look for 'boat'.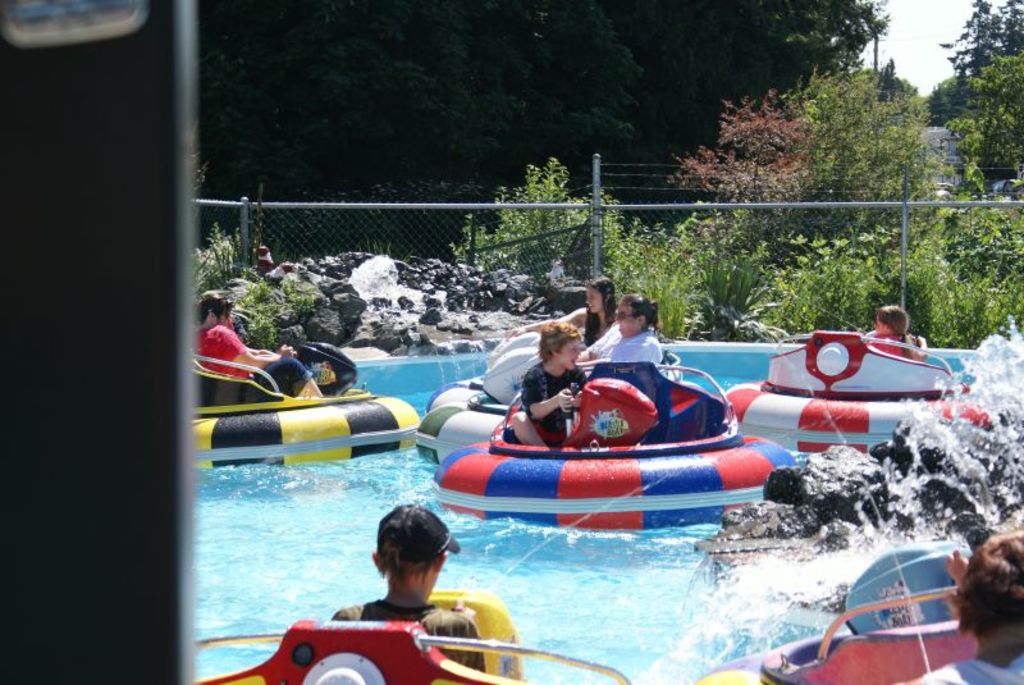
Found: [left=718, top=324, right=1005, bottom=430].
